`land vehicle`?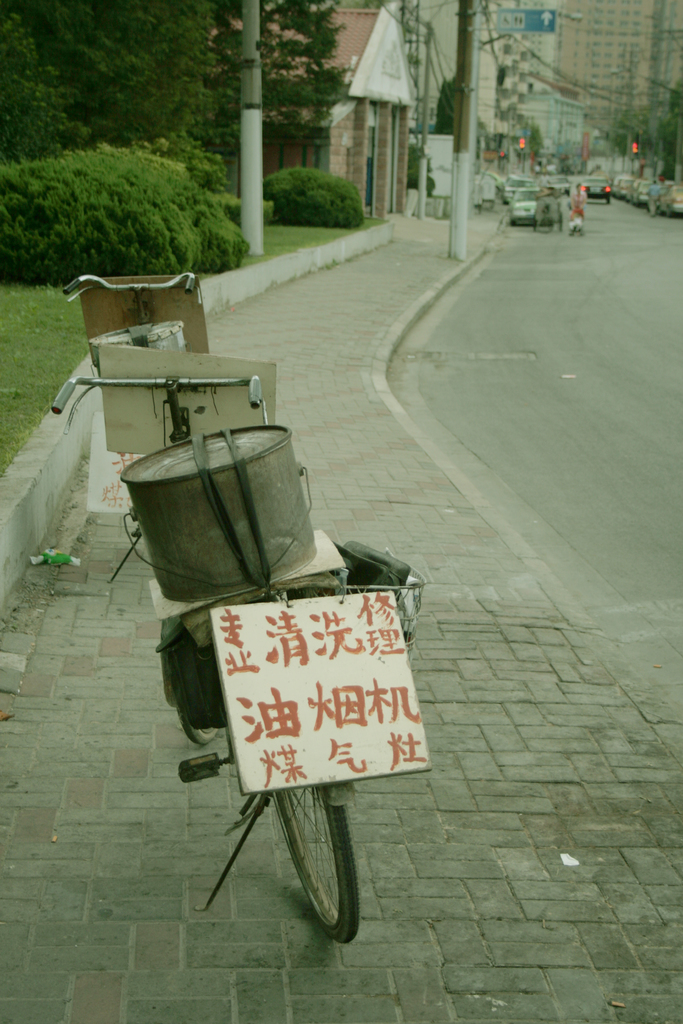
bbox=(69, 271, 208, 582)
